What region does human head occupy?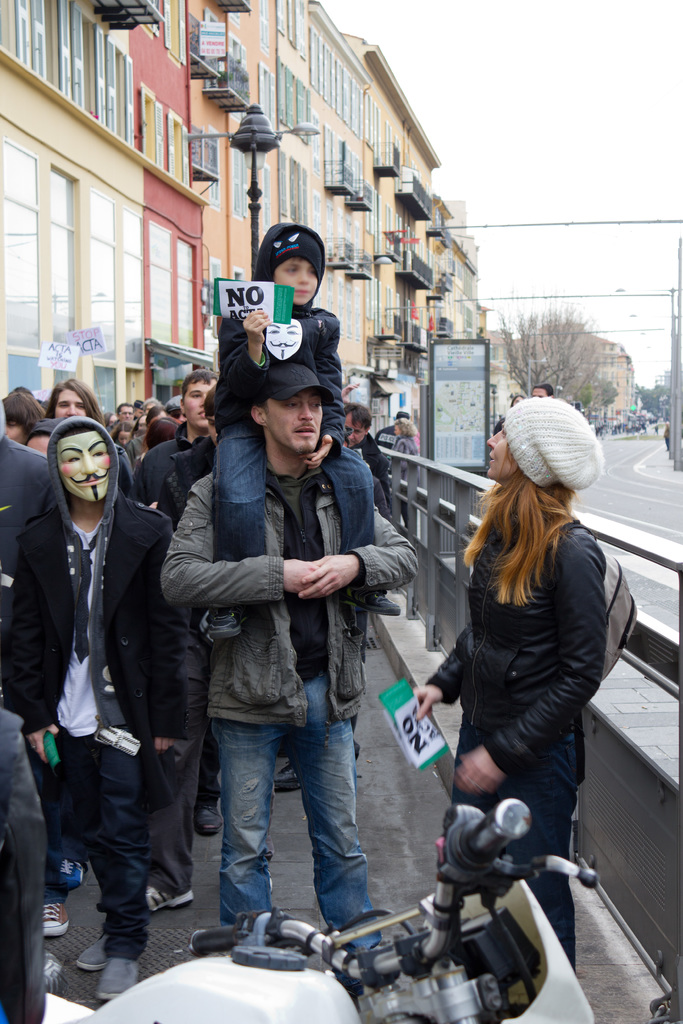
(48,417,122,504).
